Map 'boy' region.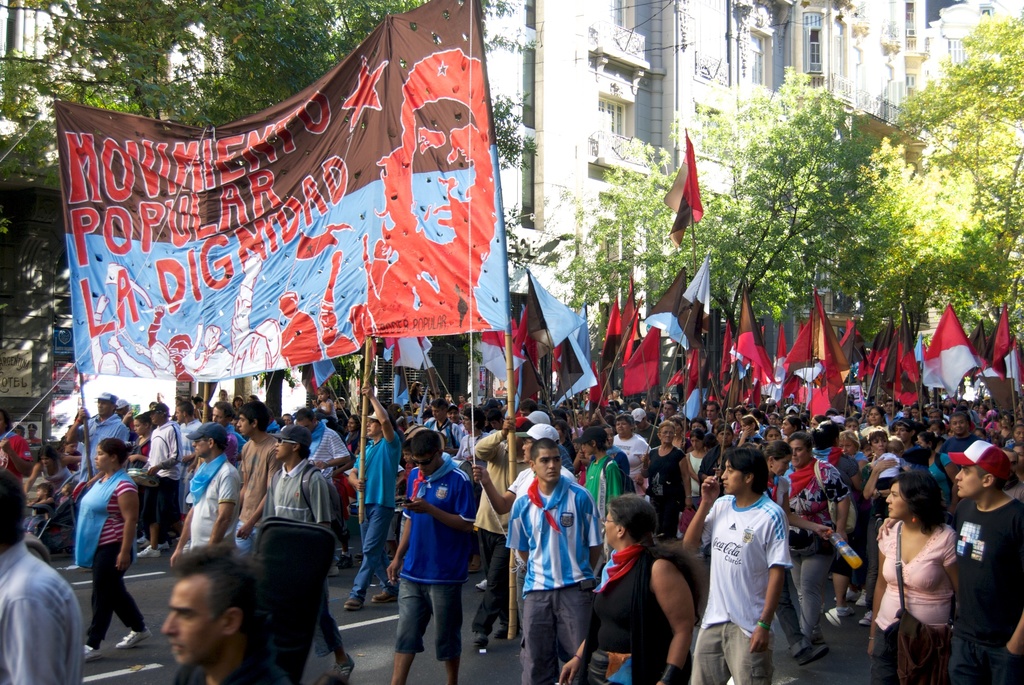
Mapped to locate(23, 482, 56, 539).
